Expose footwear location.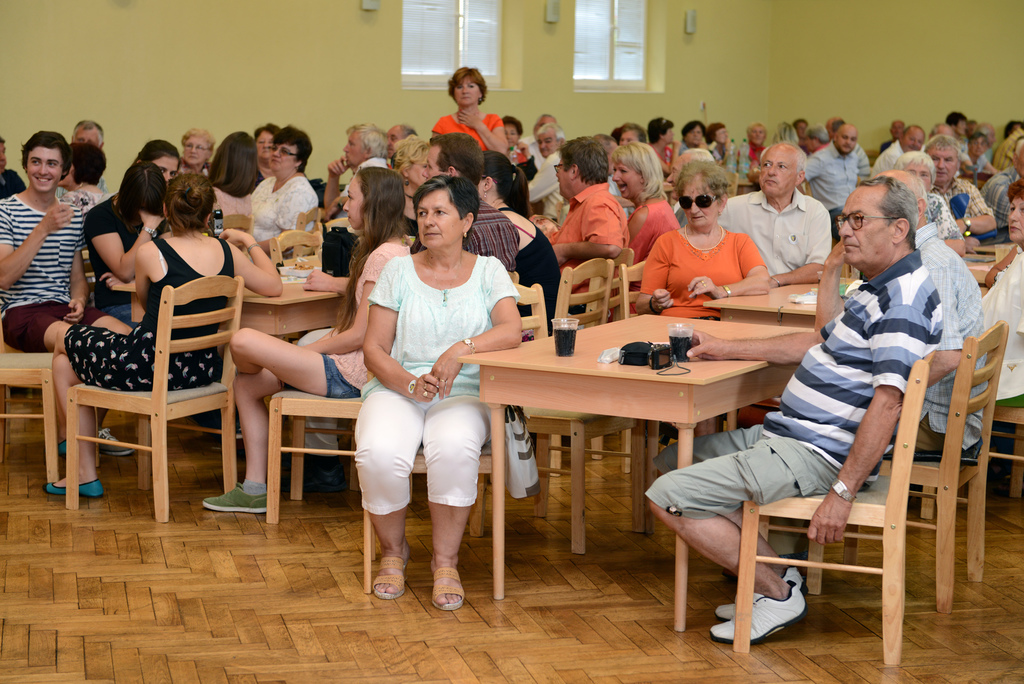
Exposed at 93/421/138/459.
